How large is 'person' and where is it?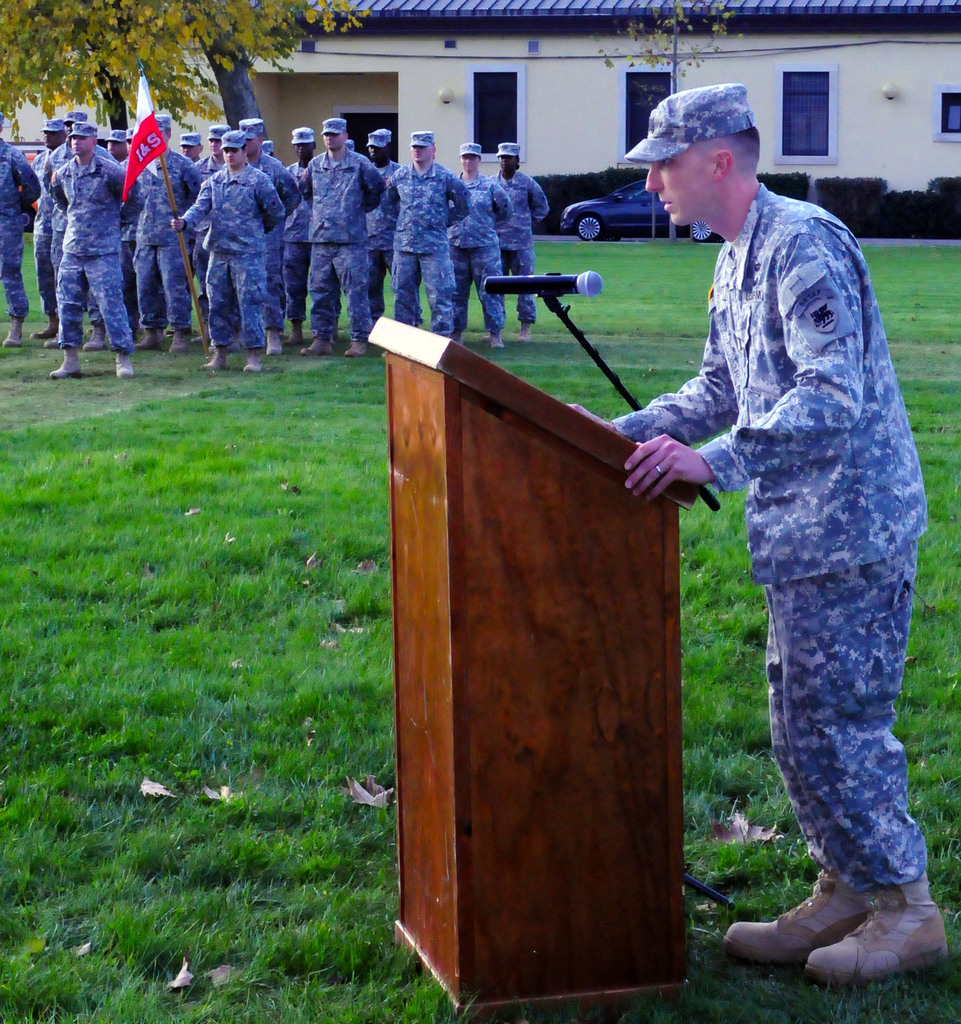
Bounding box: [297,113,377,357].
